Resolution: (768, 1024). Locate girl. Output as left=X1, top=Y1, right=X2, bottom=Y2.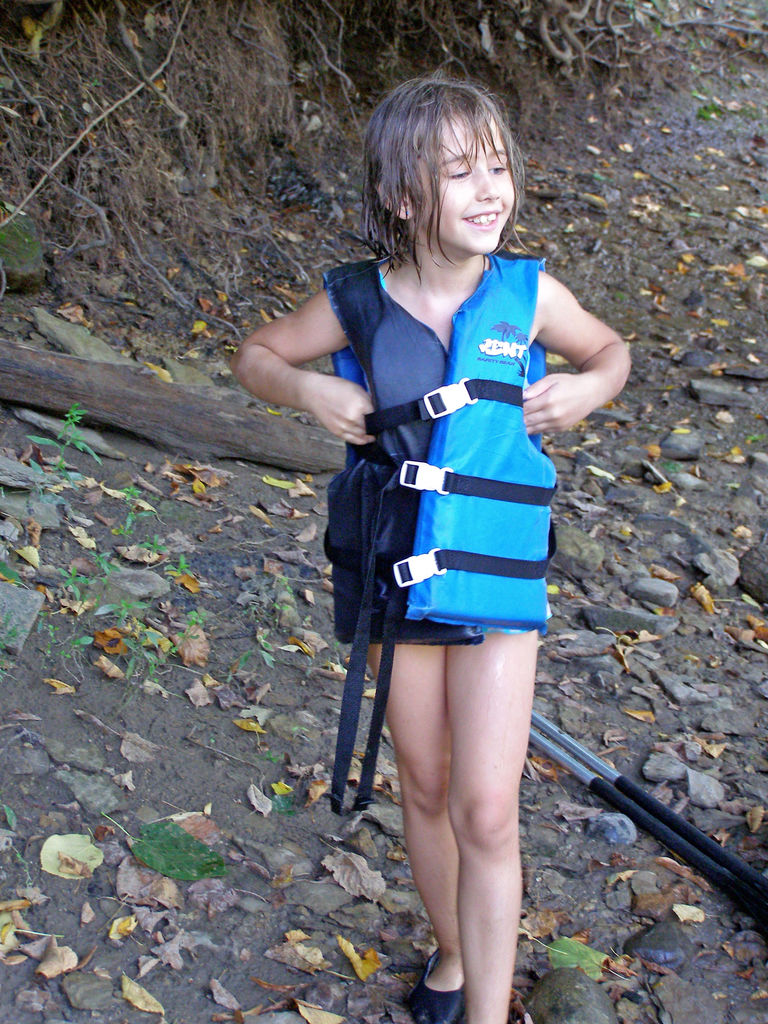
left=220, top=63, right=641, bottom=1023.
